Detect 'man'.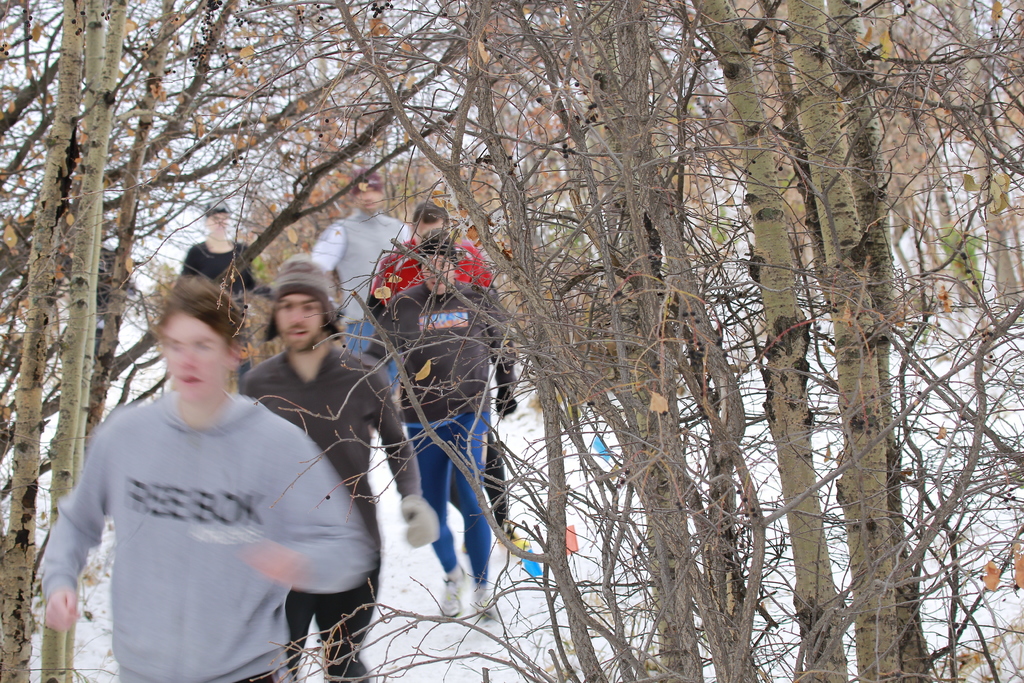
Detected at <box>245,256,435,682</box>.
